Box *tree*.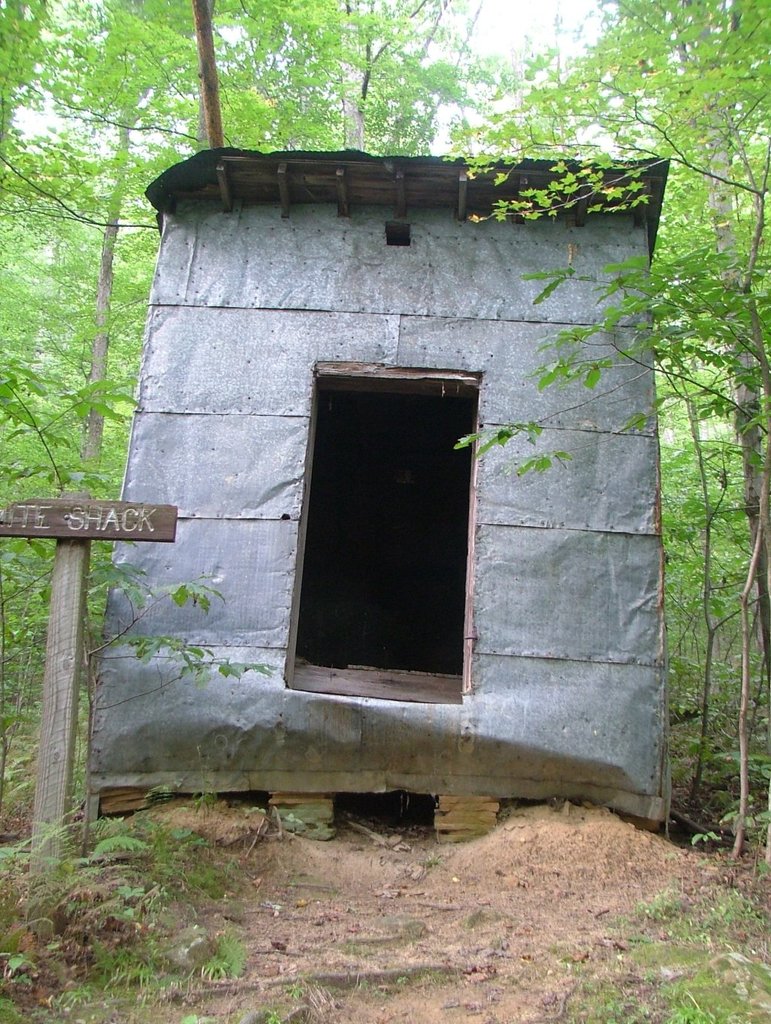
x1=0, y1=0, x2=415, y2=843.
